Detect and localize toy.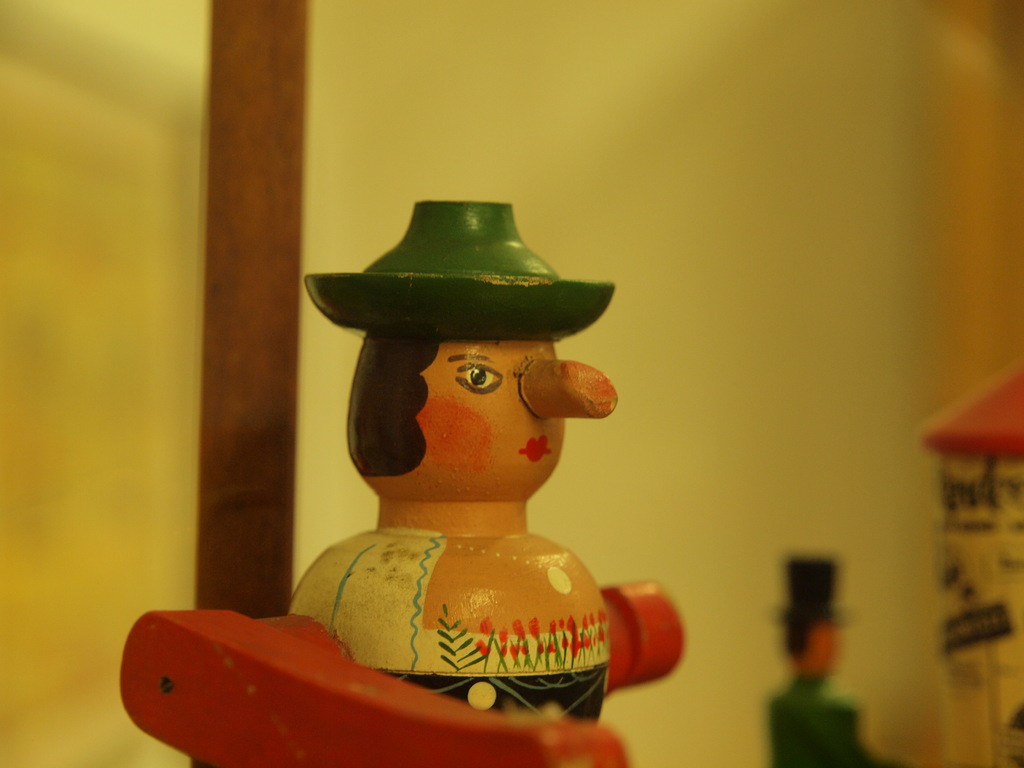
Localized at (120,199,686,767).
